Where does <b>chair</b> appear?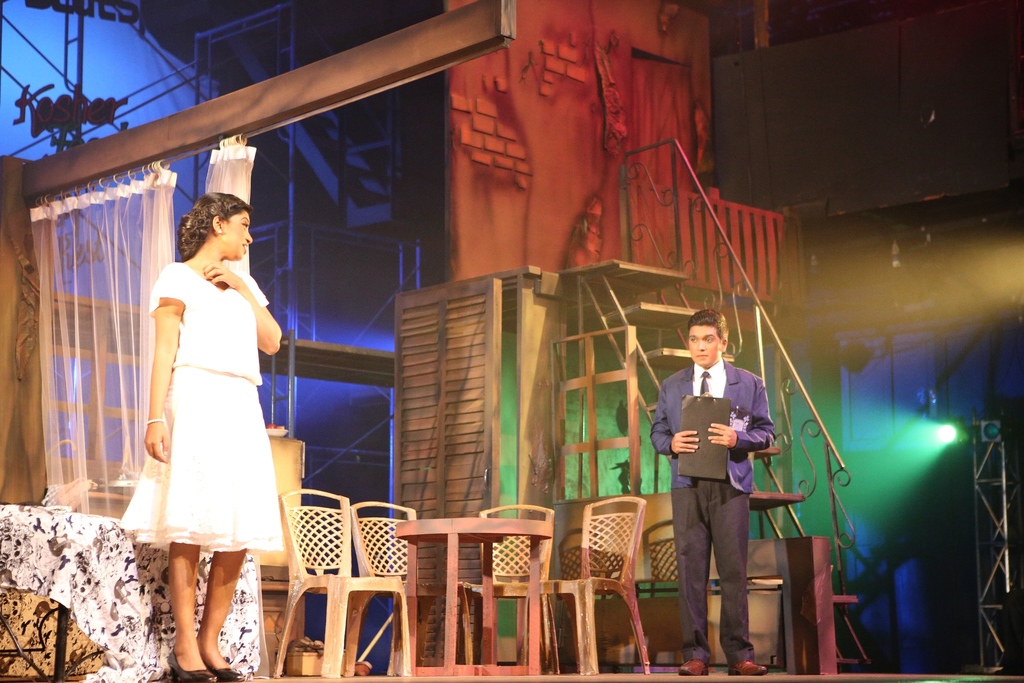
Appears at <bbox>268, 482, 403, 670</bbox>.
